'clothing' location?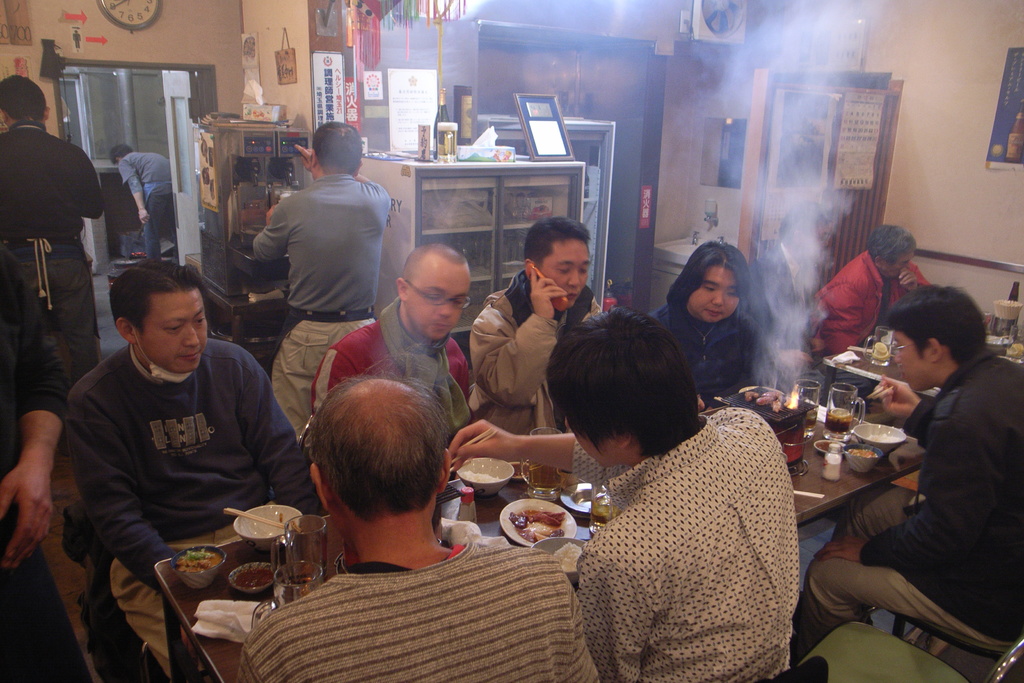
(x1=788, y1=324, x2=1023, y2=624)
